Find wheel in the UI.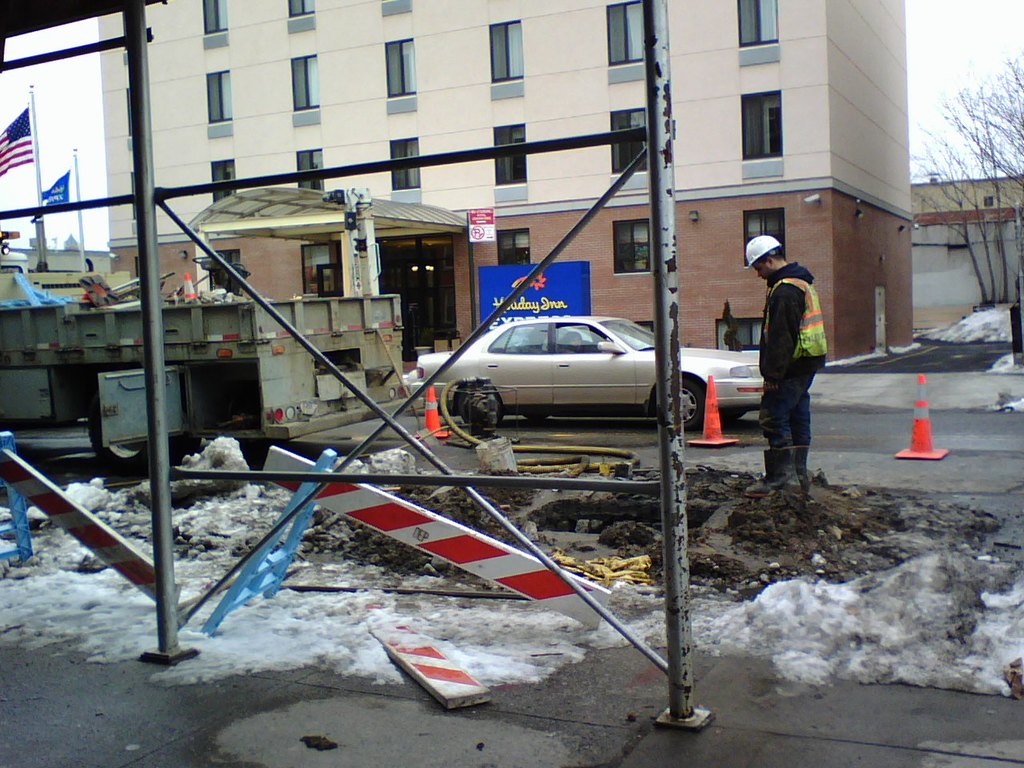
UI element at pyautogui.locateOnScreen(646, 370, 707, 427).
